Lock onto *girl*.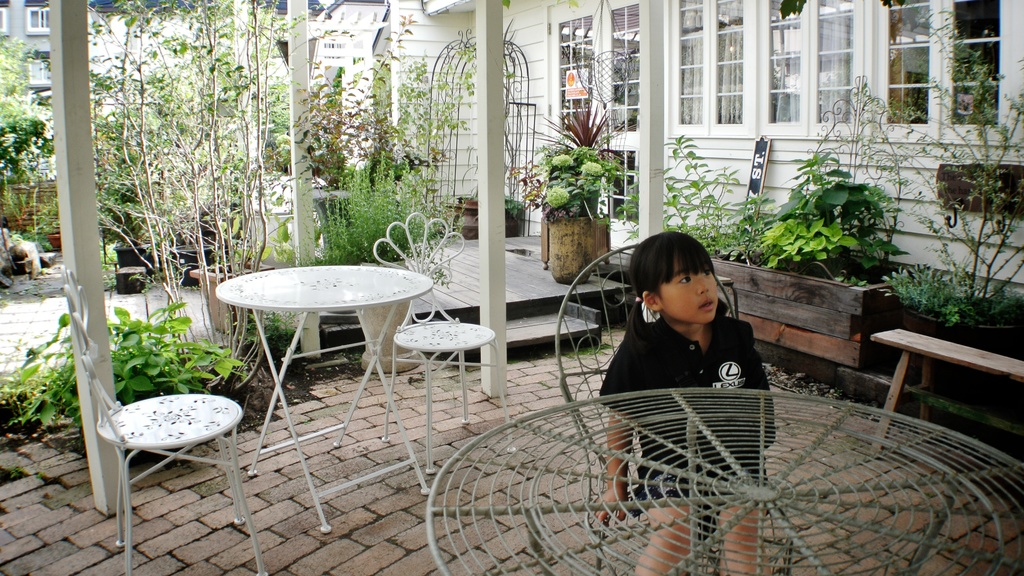
Locked: bbox=(596, 225, 778, 574).
